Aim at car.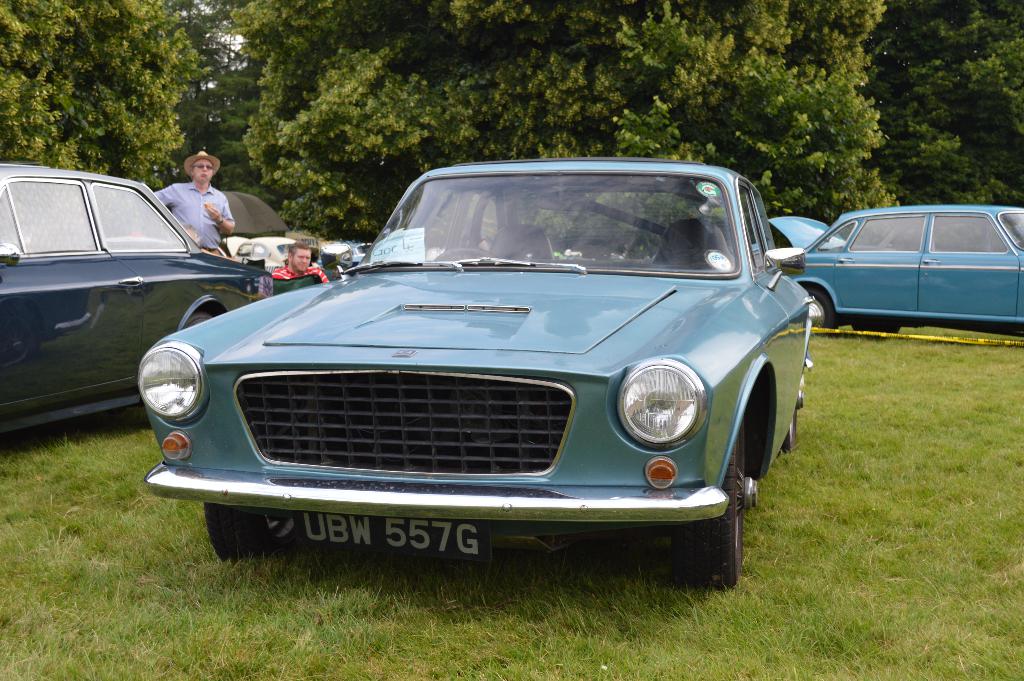
Aimed at (189,186,342,310).
